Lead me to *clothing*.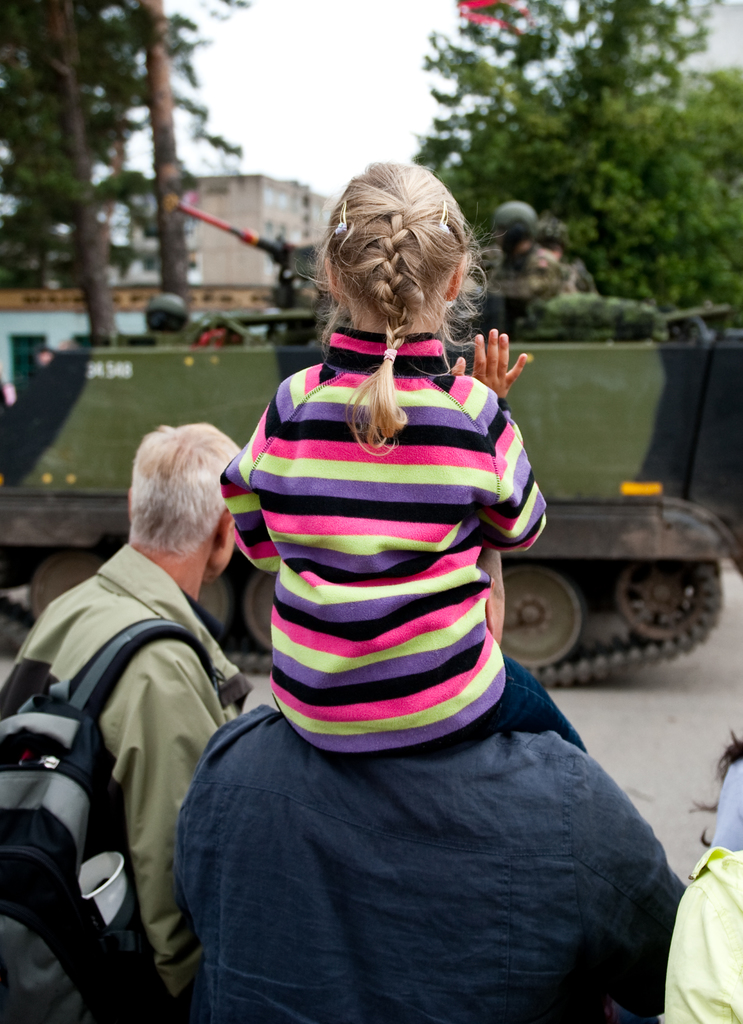
Lead to [177, 728, 682, 1023].
